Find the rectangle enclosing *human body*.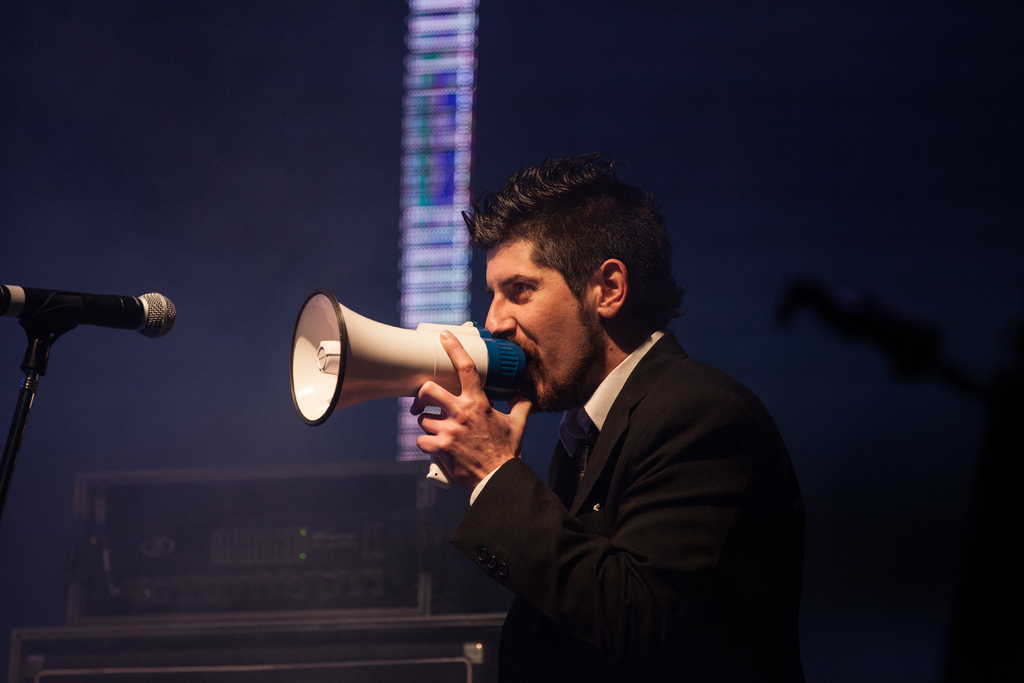
select_region(388, 174, 790, 680).
